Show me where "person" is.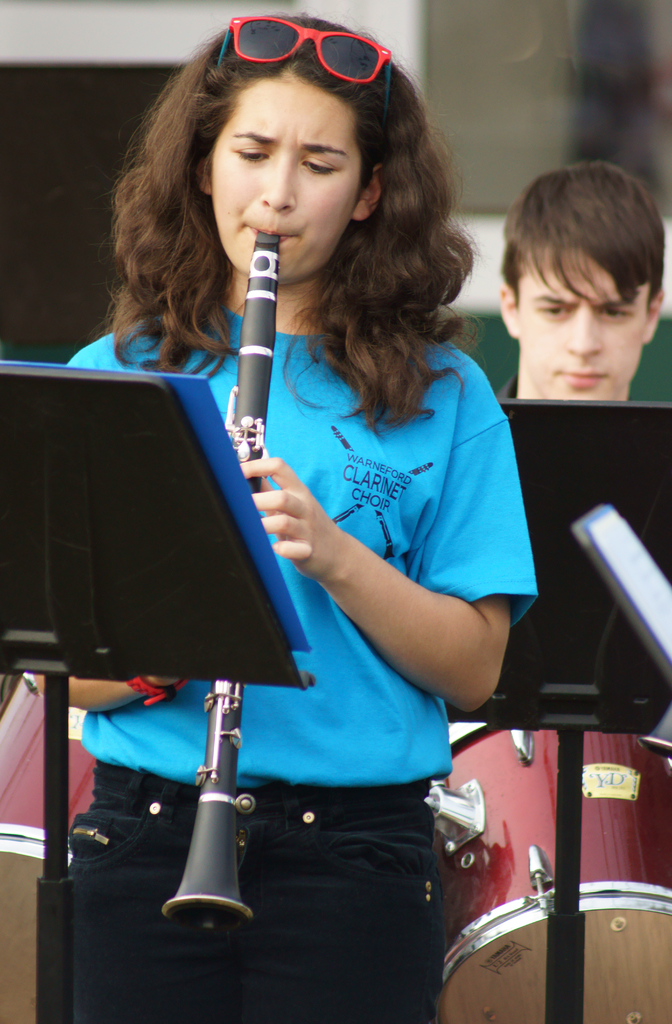
"person" is at crop(495, 150, 669, 400).
